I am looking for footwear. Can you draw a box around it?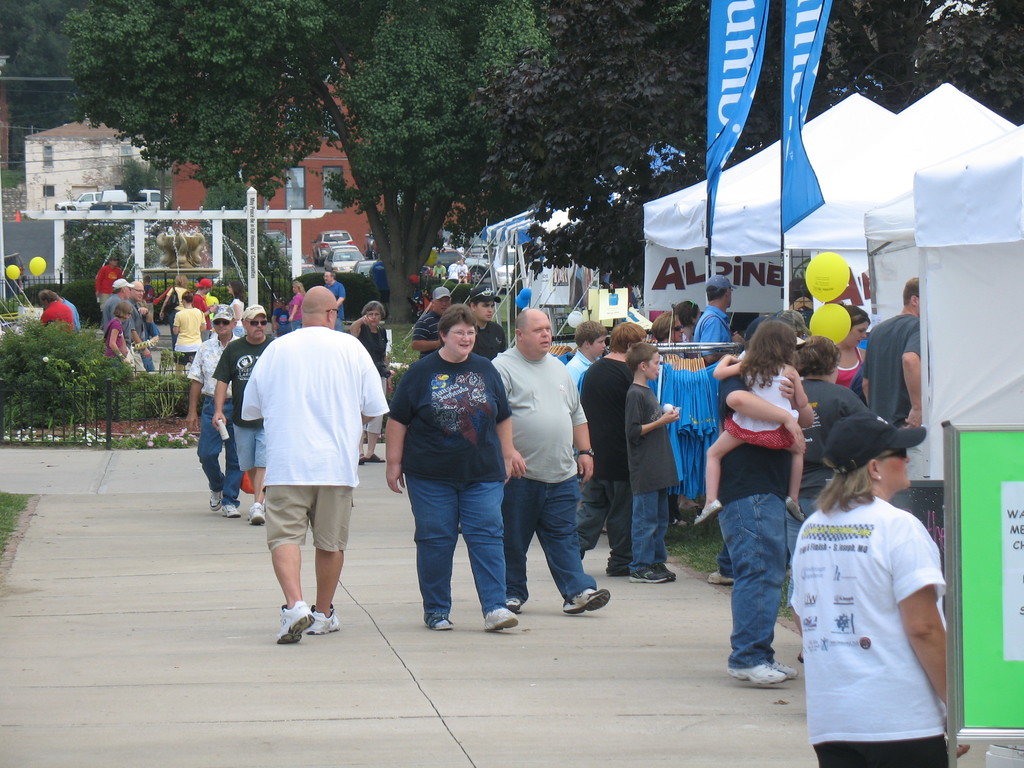
Sure, the bounding box is l=710, t=572, r=739, b=586.
